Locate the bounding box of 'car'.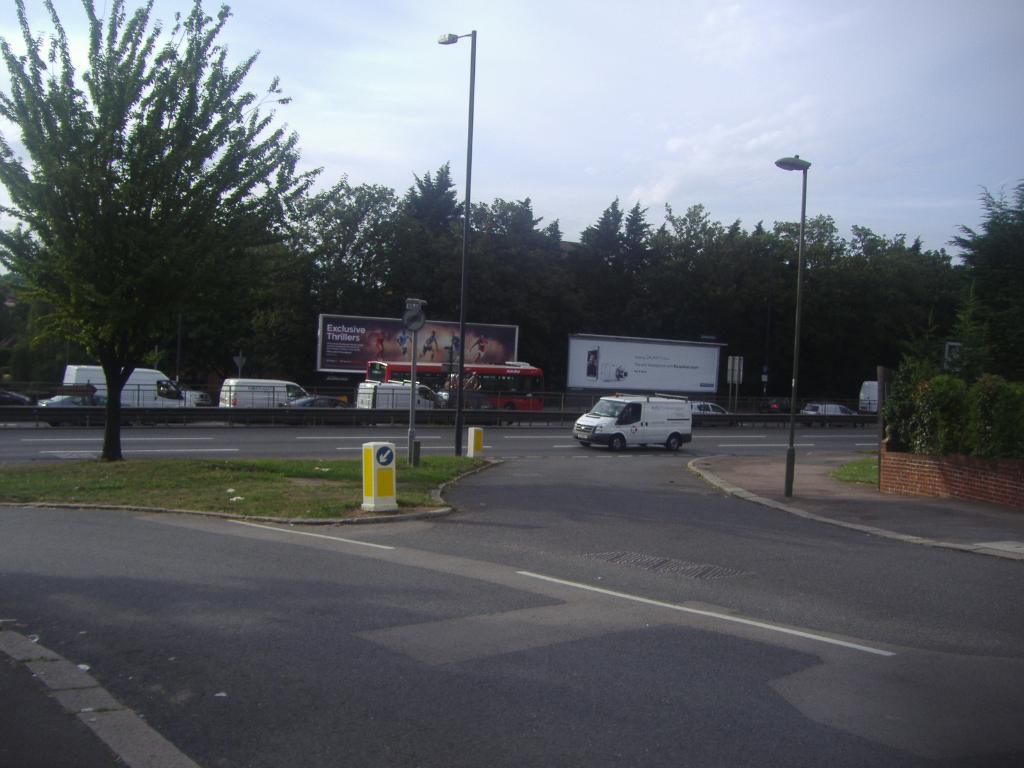
Bounding box: Rect(800, 401, 858, 415).
